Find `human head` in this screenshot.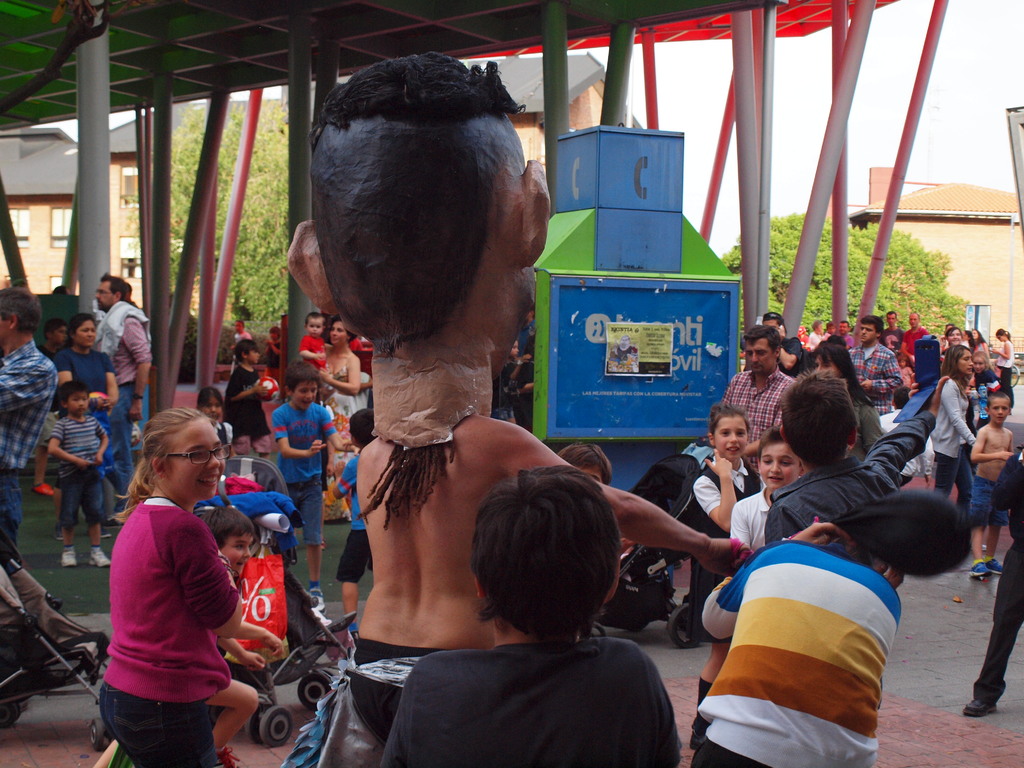
The bounding box for `human head` is l=946, t=328, r=961, b=342.
